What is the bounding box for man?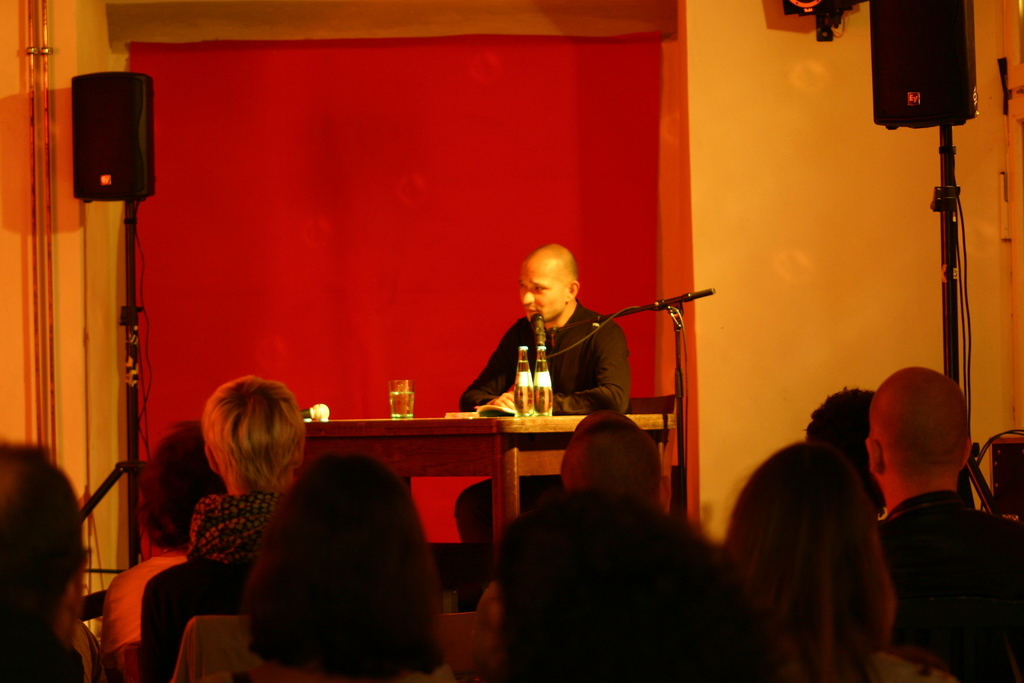
detection(458, 238, 634, 613).
